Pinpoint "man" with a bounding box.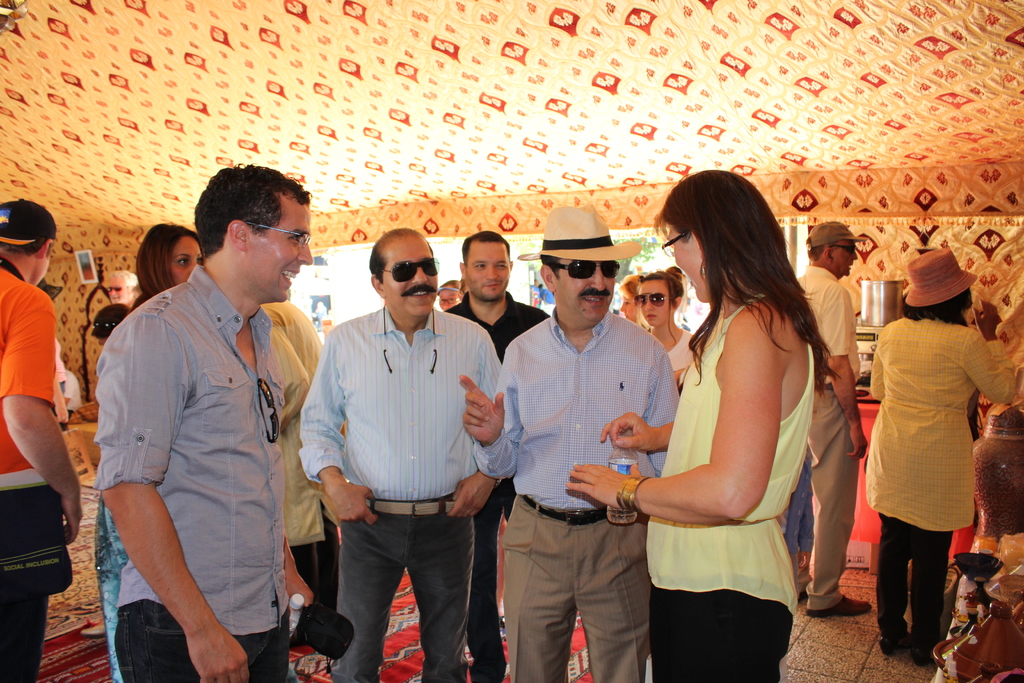
BBox(104, 268, 146, 310).
